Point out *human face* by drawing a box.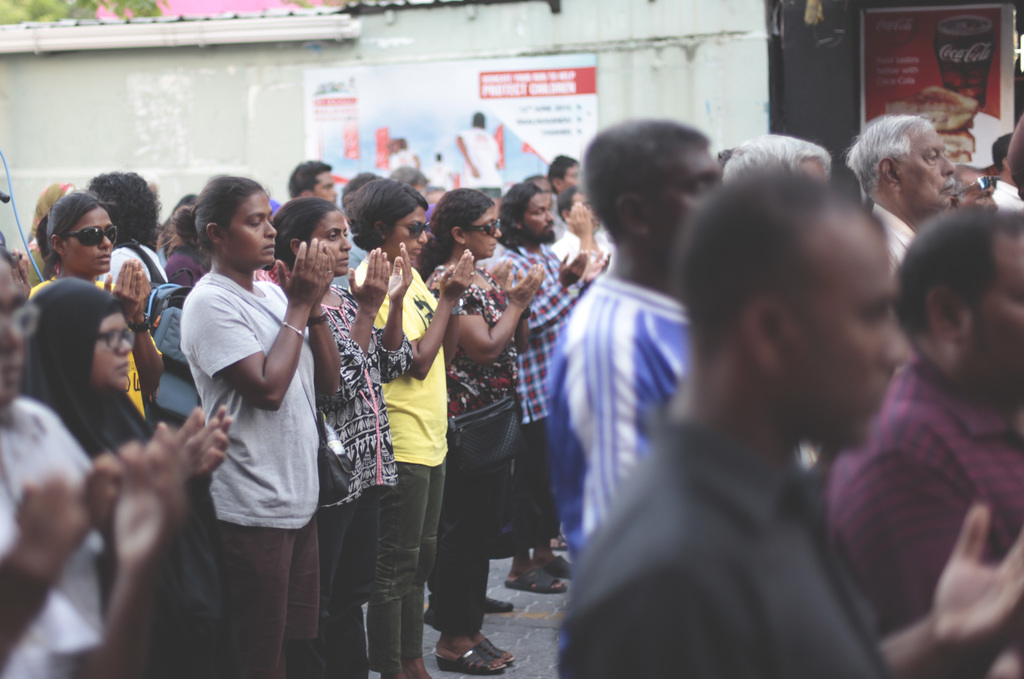
x1=794, y1=216, x2=905, y2=445.
